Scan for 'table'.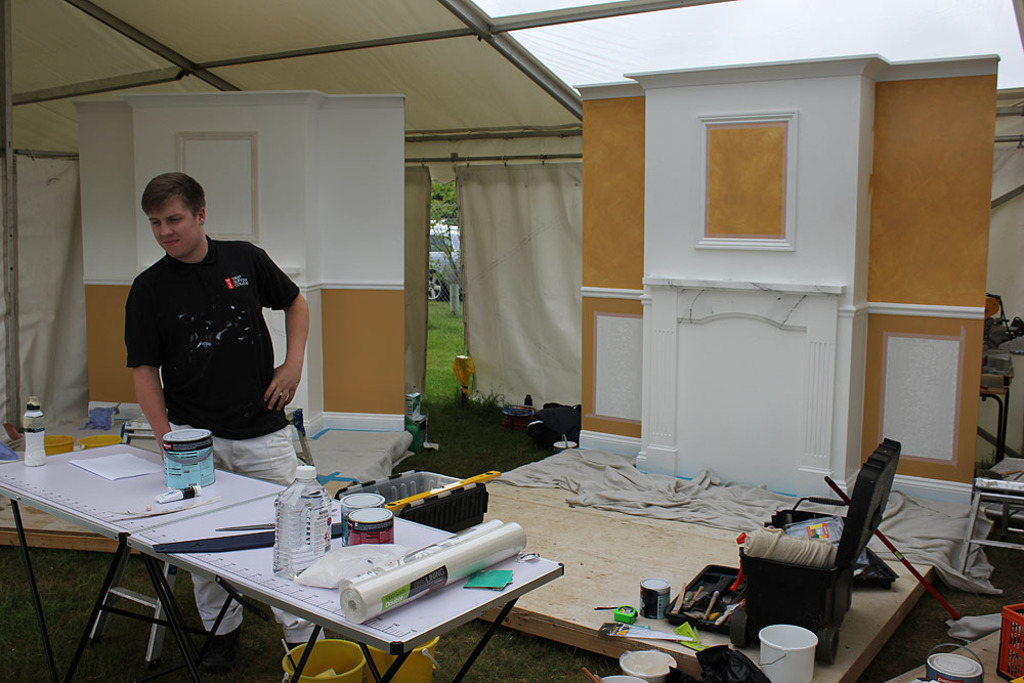
Scan result: locate(129, 481, 563, 682).
